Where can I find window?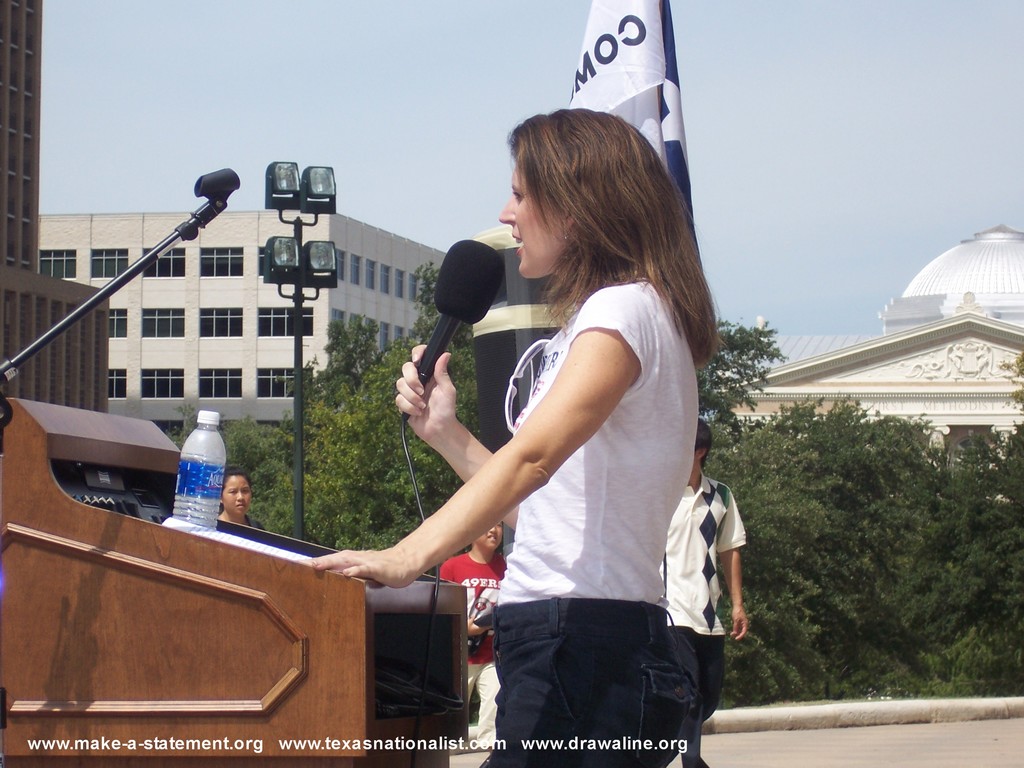
You can find it at select_region(134, 305, 182, 339).
